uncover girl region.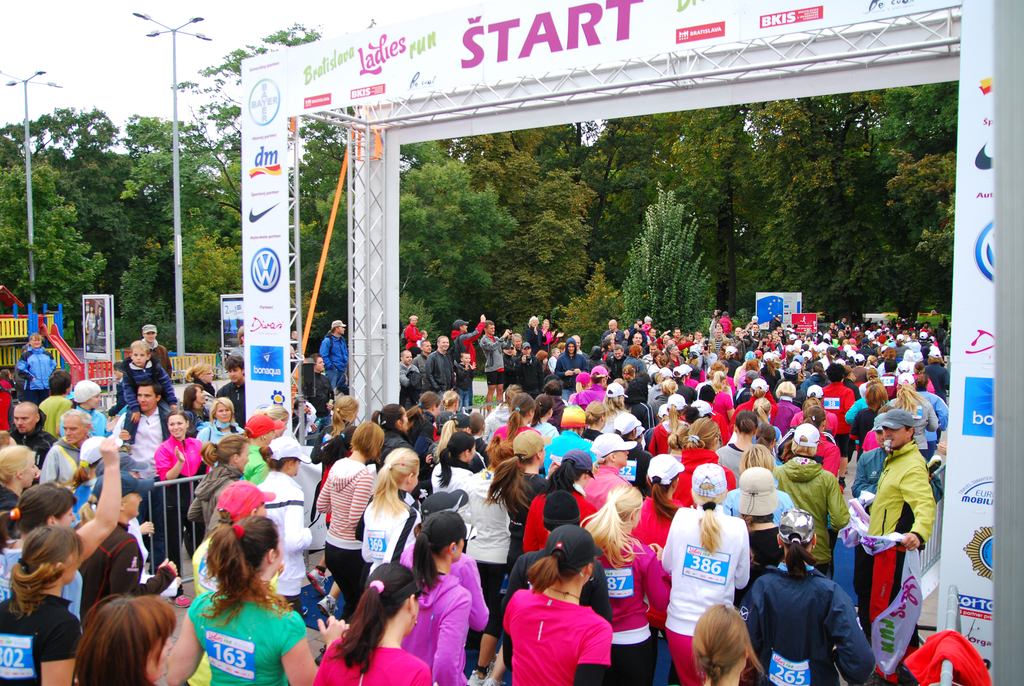
Uncovered: (x1=696, y1=598, x2=753, y2=685).
